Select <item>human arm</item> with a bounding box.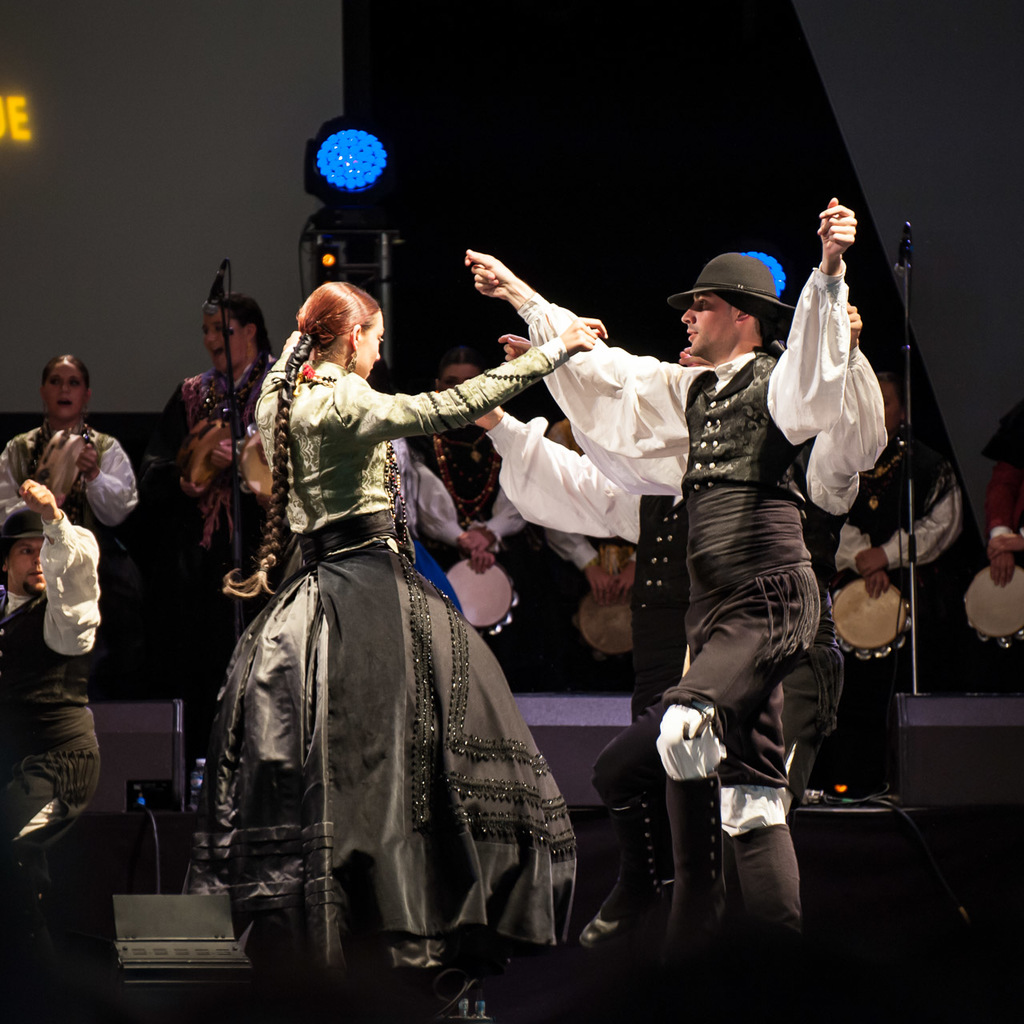
bbox=[330, 317, 608, 442].
